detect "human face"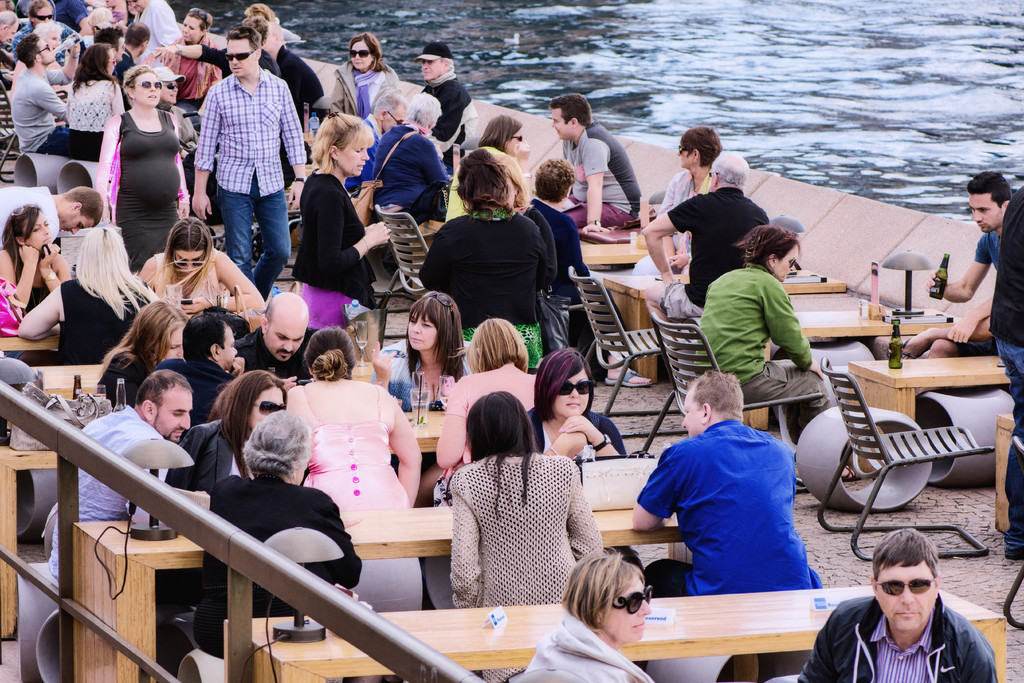
(x1=56, y1=211, x2=97, y2=236)
